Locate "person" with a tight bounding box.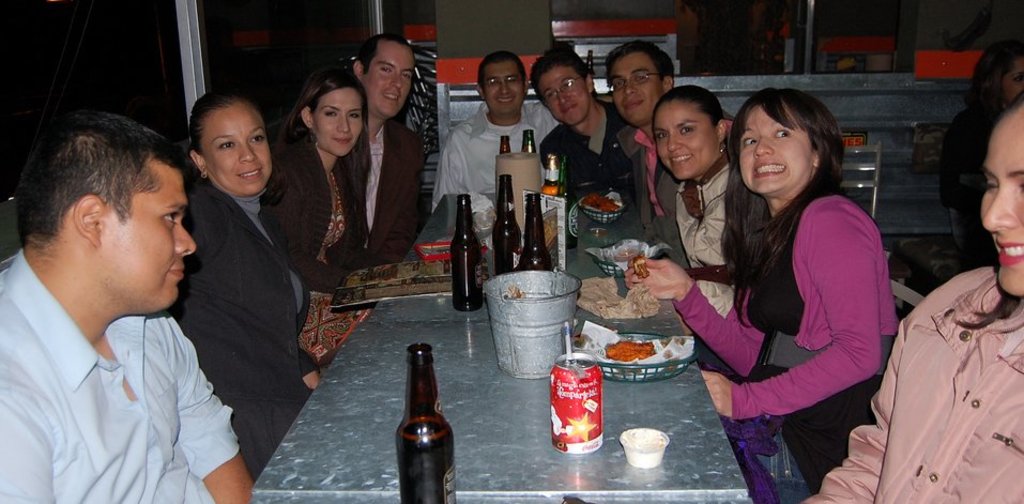
locate(0, 92, 229, 498).
